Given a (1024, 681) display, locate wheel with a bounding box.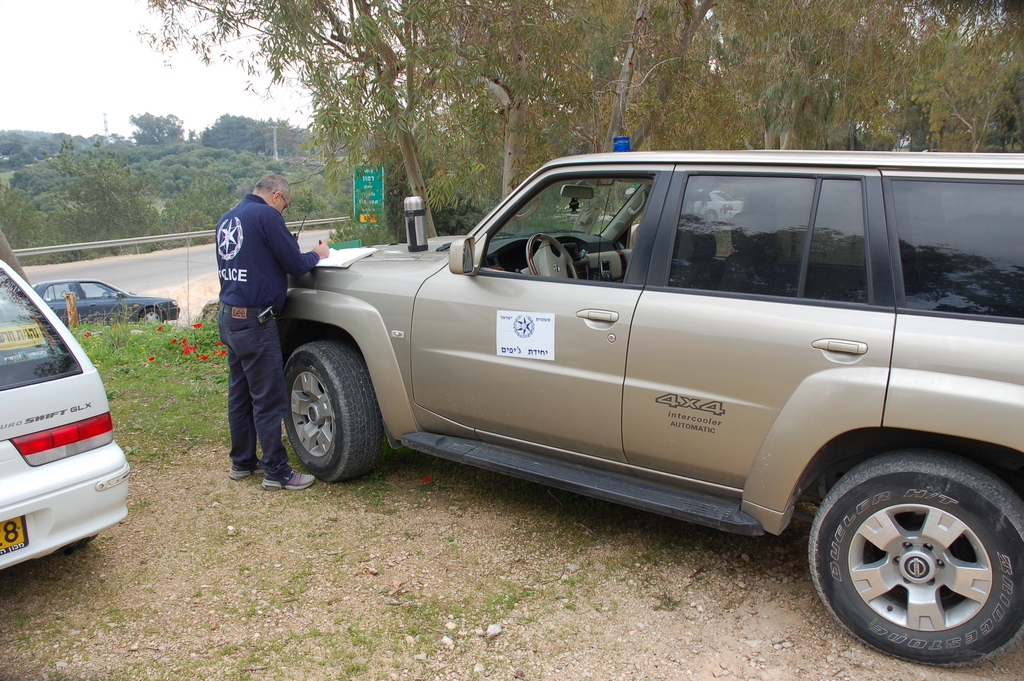
Located: [815,458,1017,667].
